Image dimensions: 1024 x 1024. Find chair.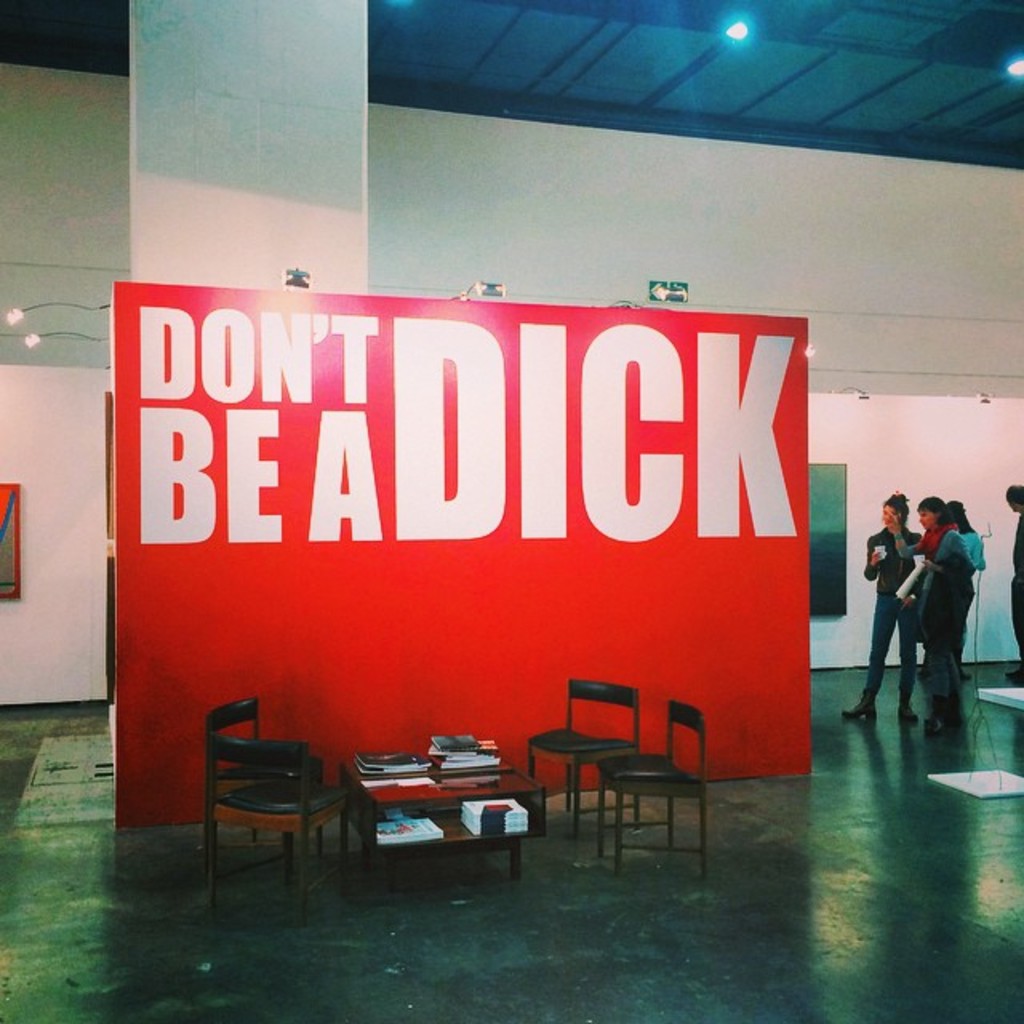
left=200, top=693, right=333, bottom=856.
